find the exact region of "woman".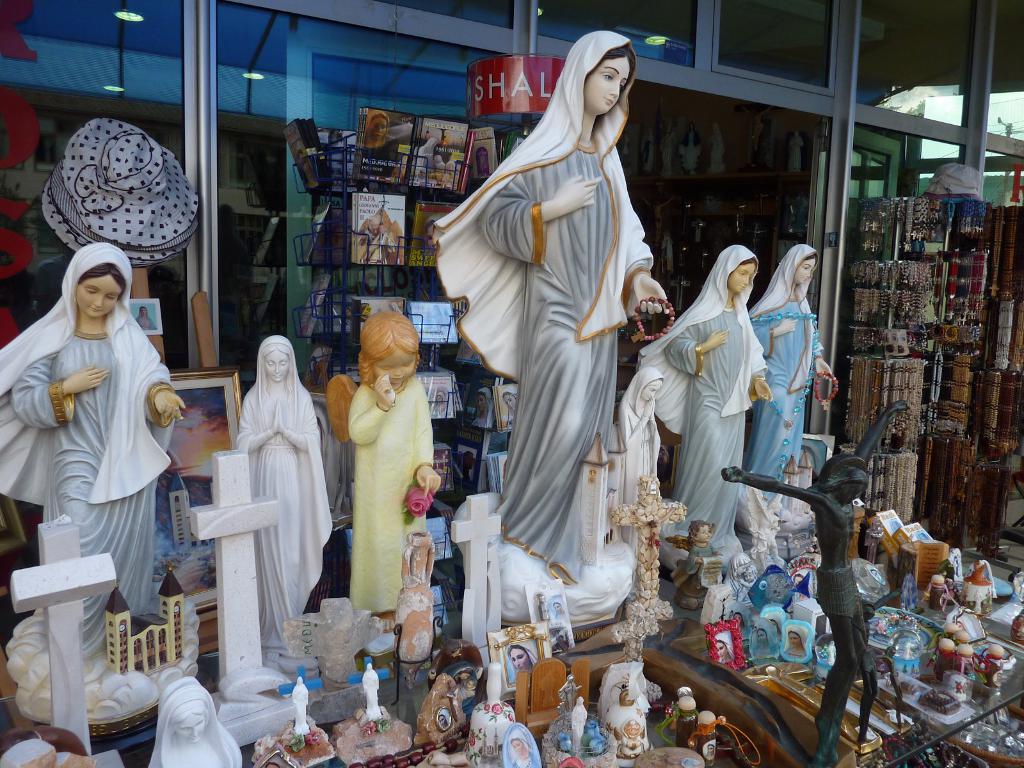
Exact region: pyautogui.locateOnScreen(616, 367, 666, 544).
